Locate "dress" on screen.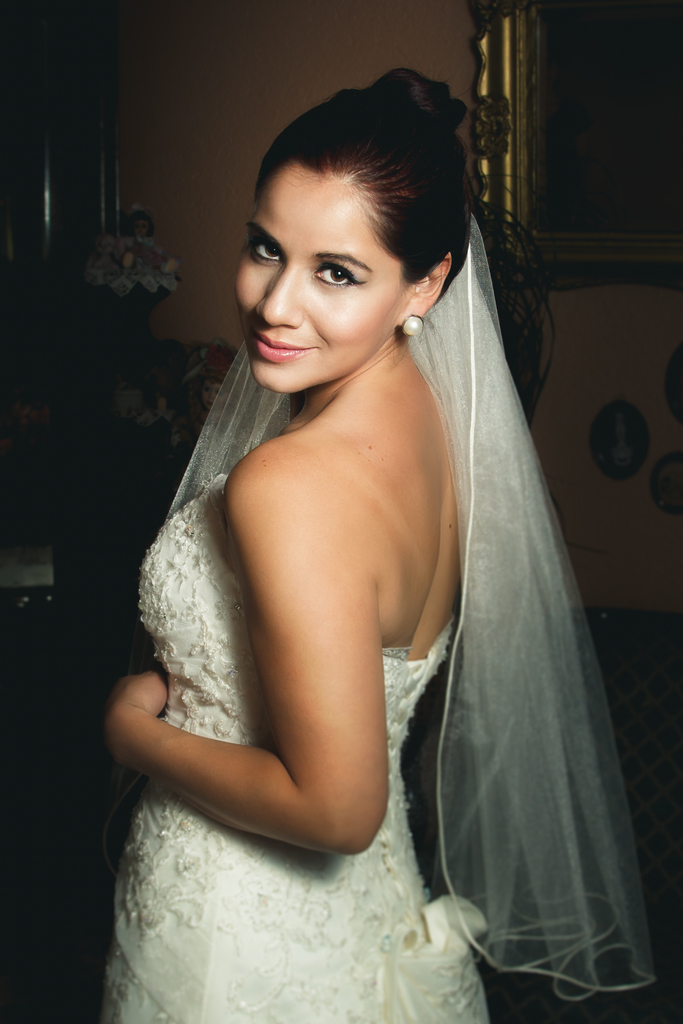
On screen at bbox=(101, 468, 491, 1023).
